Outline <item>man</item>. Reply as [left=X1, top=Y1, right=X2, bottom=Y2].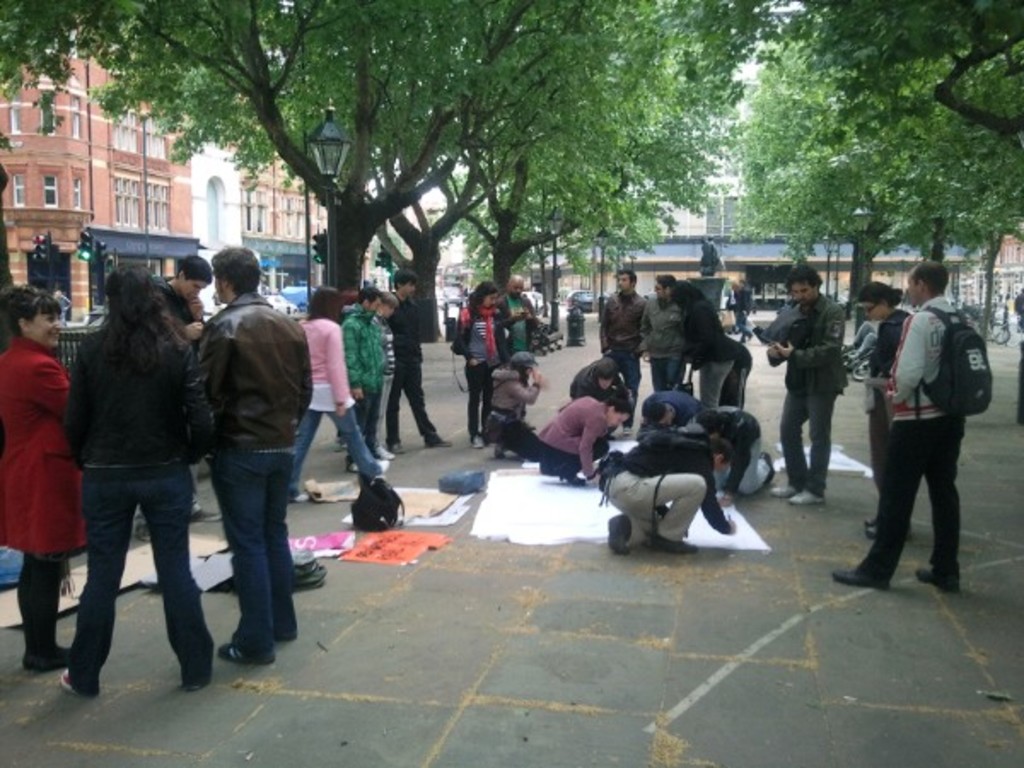
[left=386, top=266, right=452, bottom=461].
